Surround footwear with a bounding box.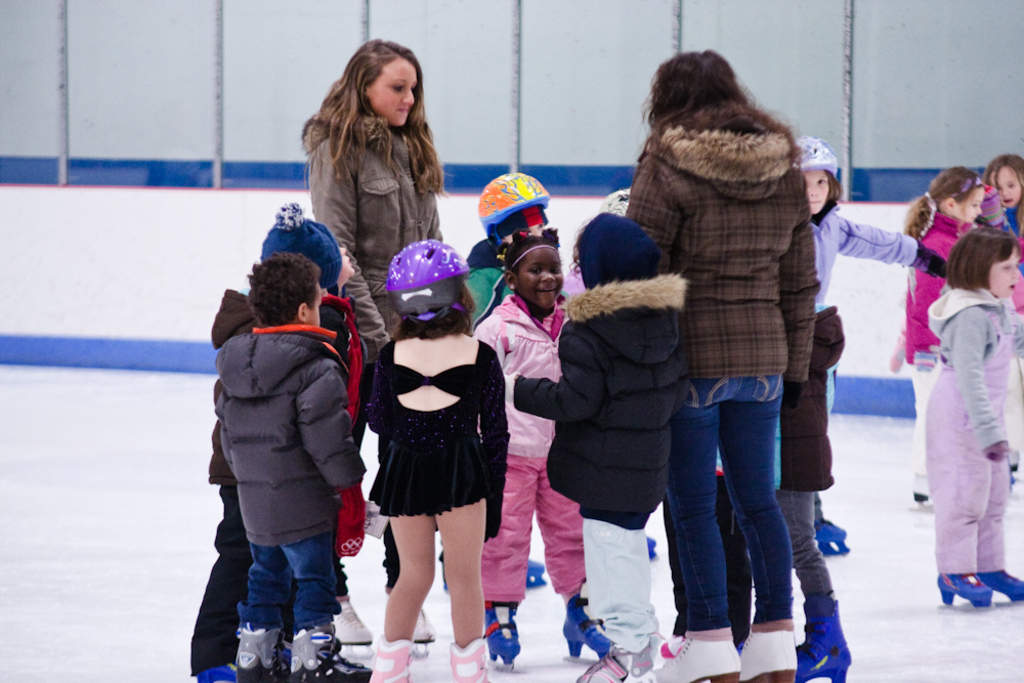
bbox(407, 604, 437, 645).
